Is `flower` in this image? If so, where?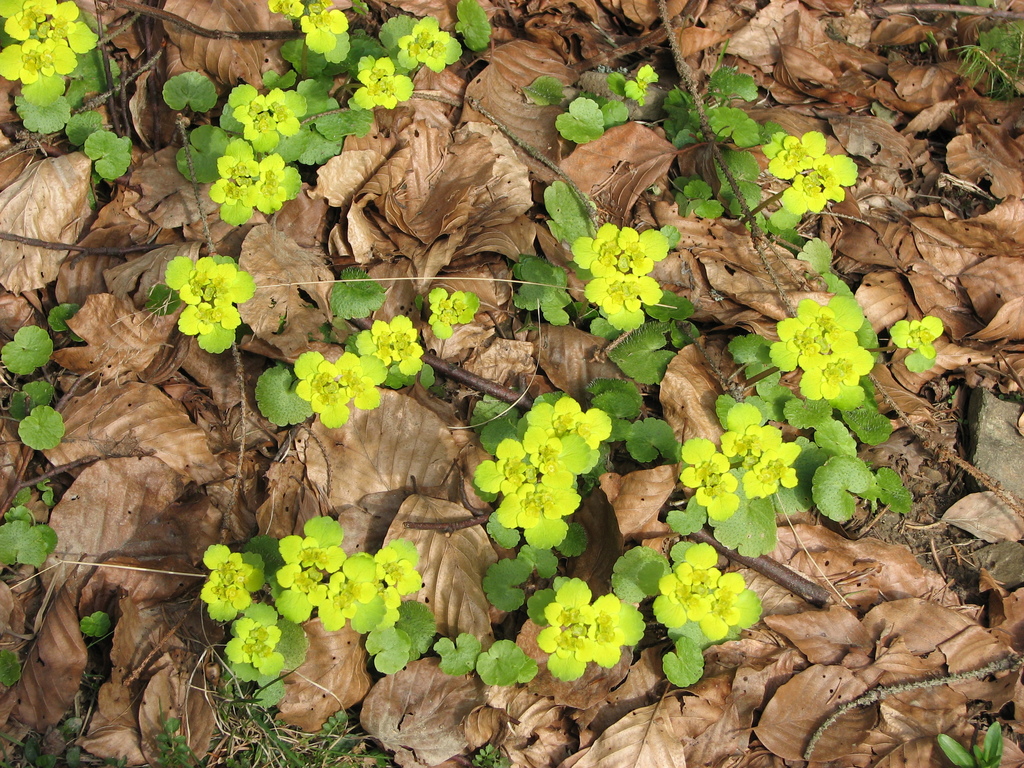
Yes, at left=5, top=0, right=75, bottom=36.
